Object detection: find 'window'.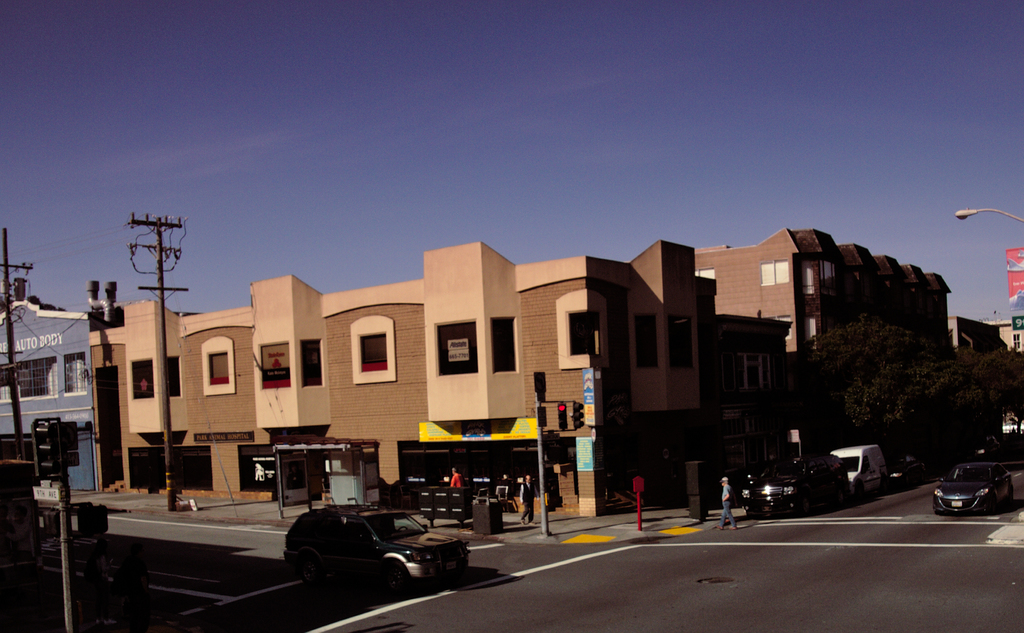
[356,334,383,367].
